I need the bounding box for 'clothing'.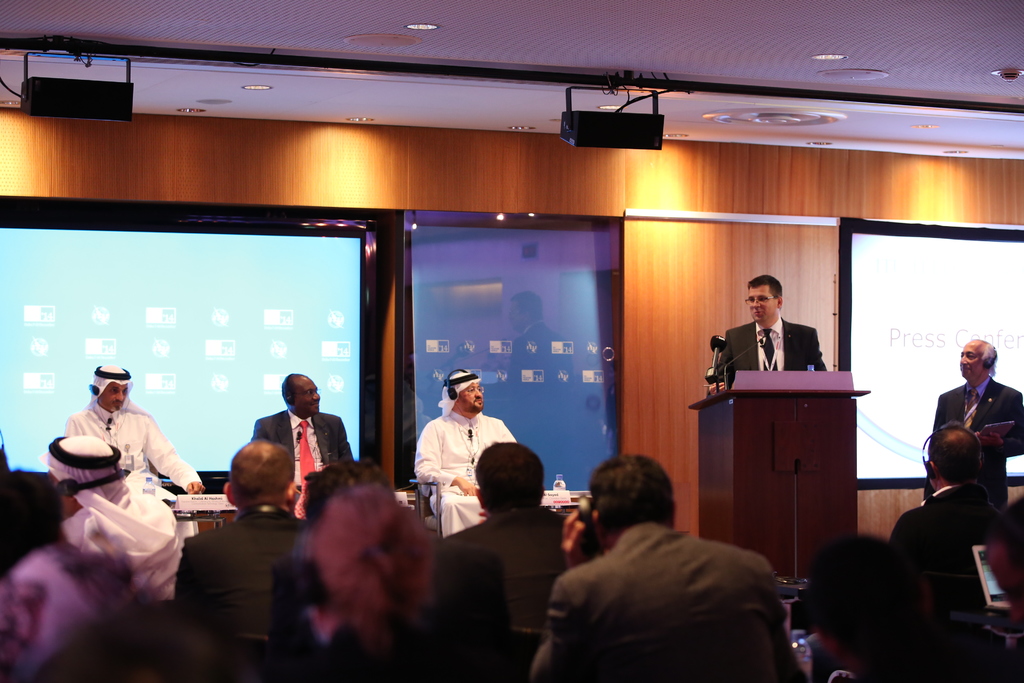
Here it is: Rect(407, 413, 518, 536).
